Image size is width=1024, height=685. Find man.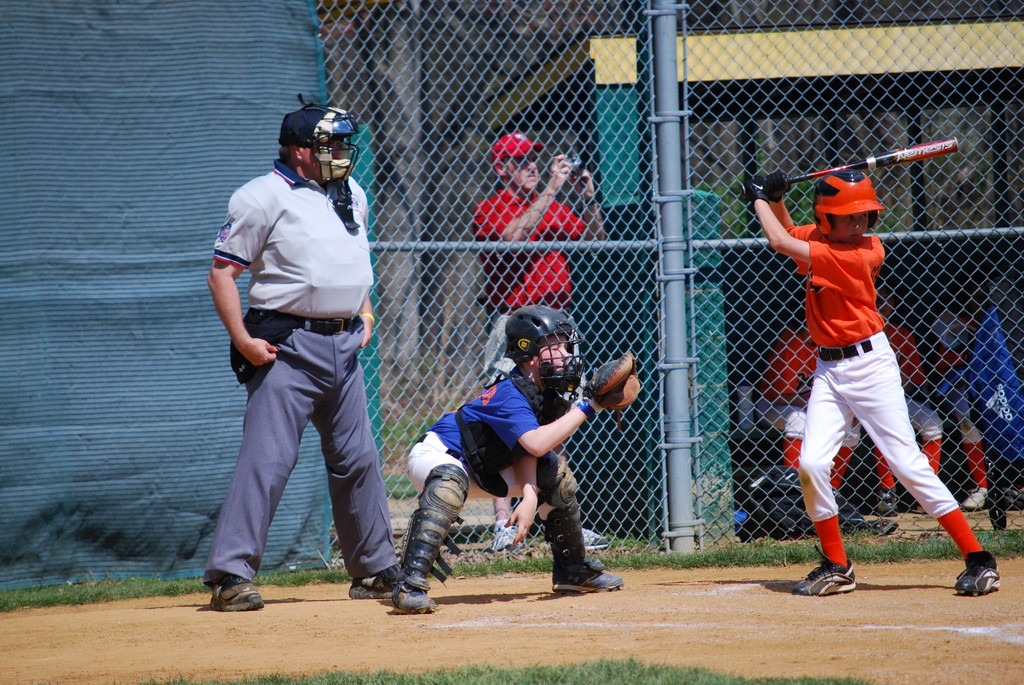
<bbox>196, 88, 397, 618</bbox>.
